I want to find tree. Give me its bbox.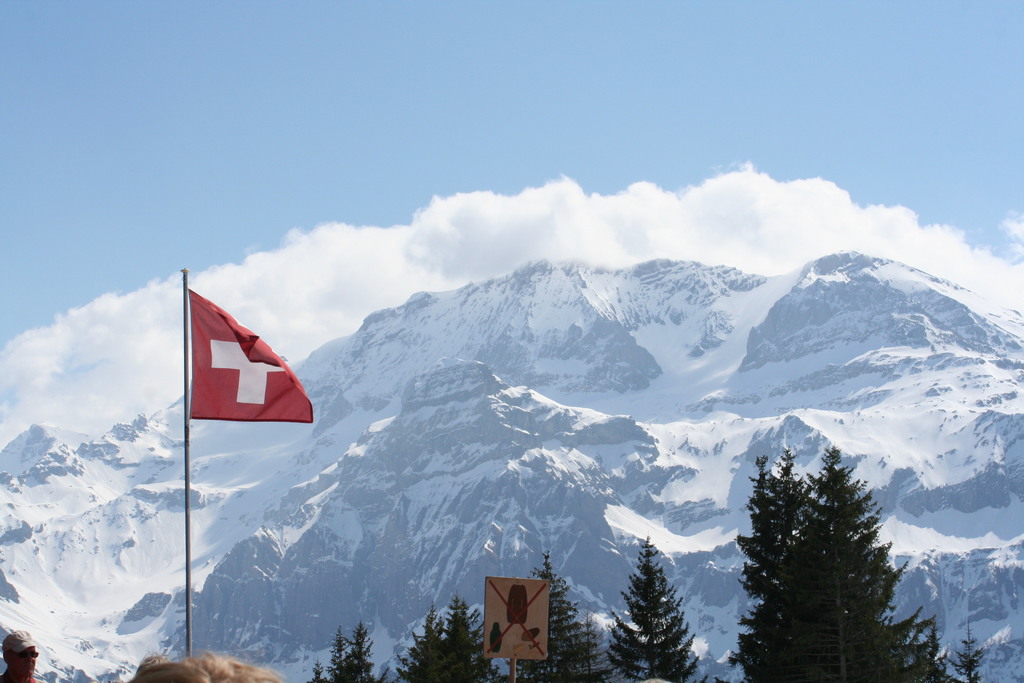
left=728, top=445, right=824, bottom=682.
